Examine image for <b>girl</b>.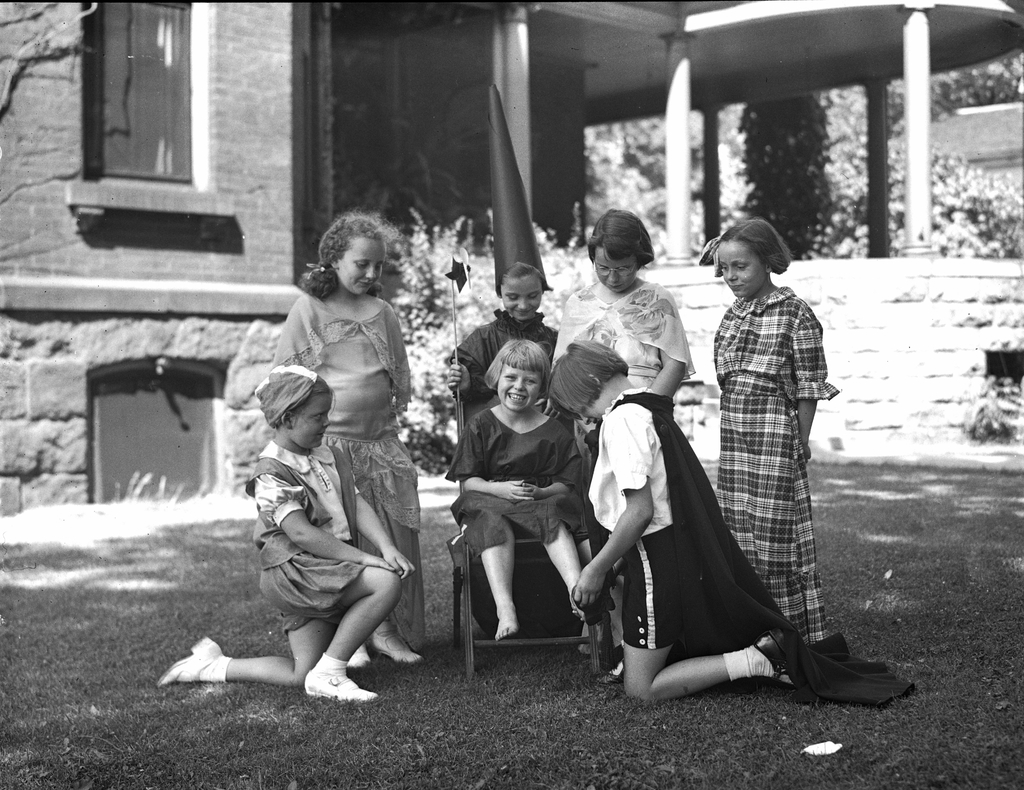
Examination result: [left=712, top=216, right=838, bottom=645].
